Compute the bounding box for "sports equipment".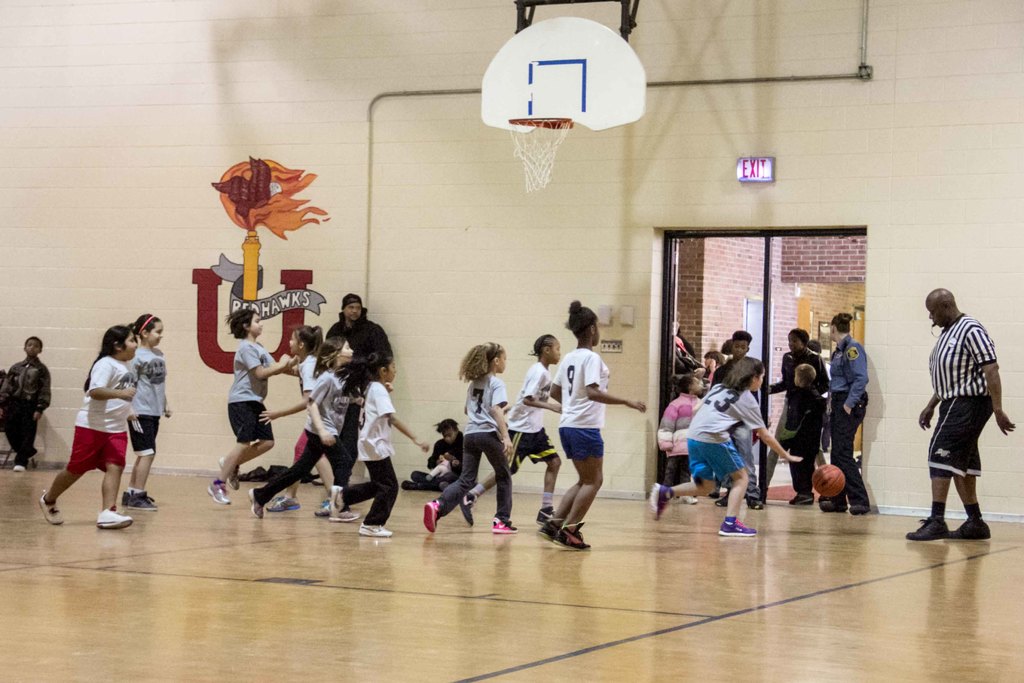
crop(206, 480, 228, 502).
